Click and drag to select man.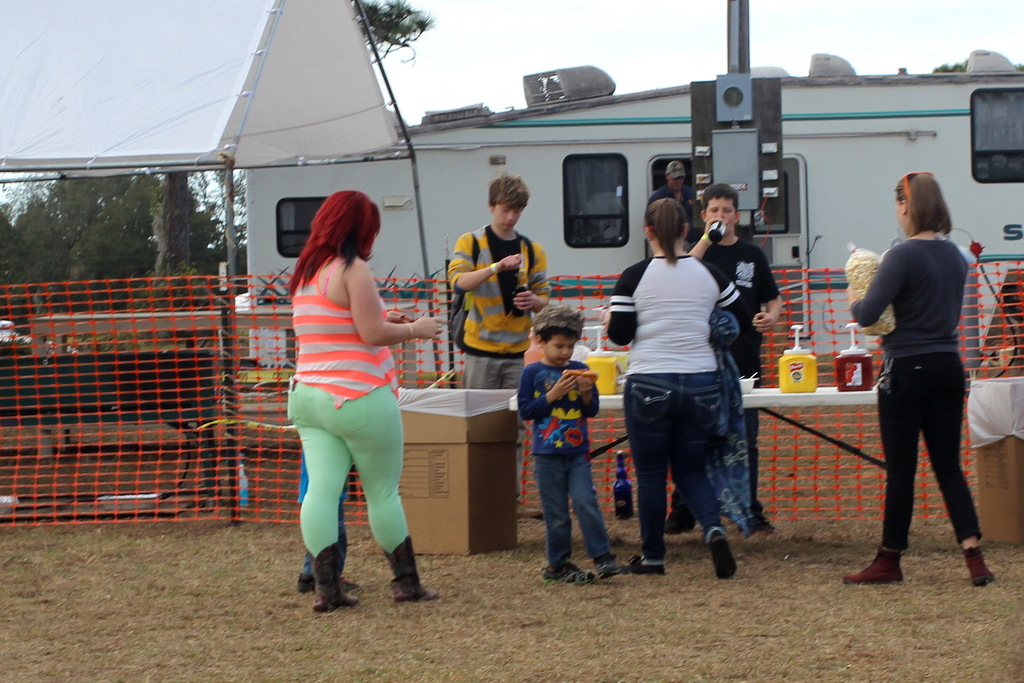
Selection: 664, 180, 795, 542.
